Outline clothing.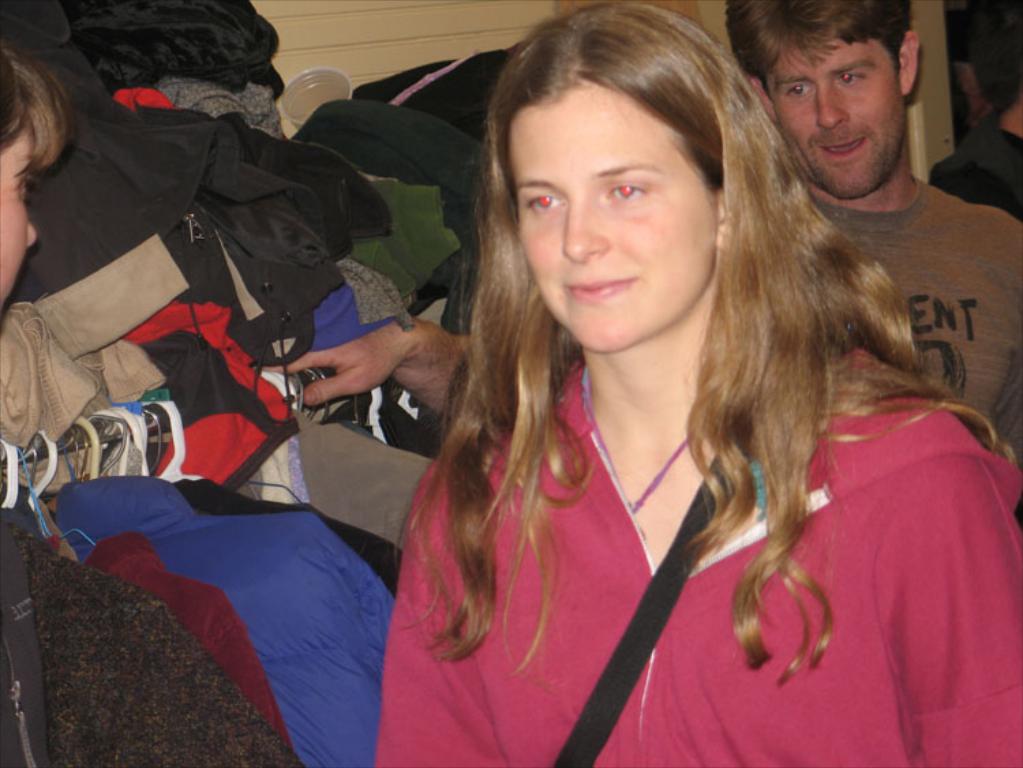
Outline: (370, 359, 1022, 767).
